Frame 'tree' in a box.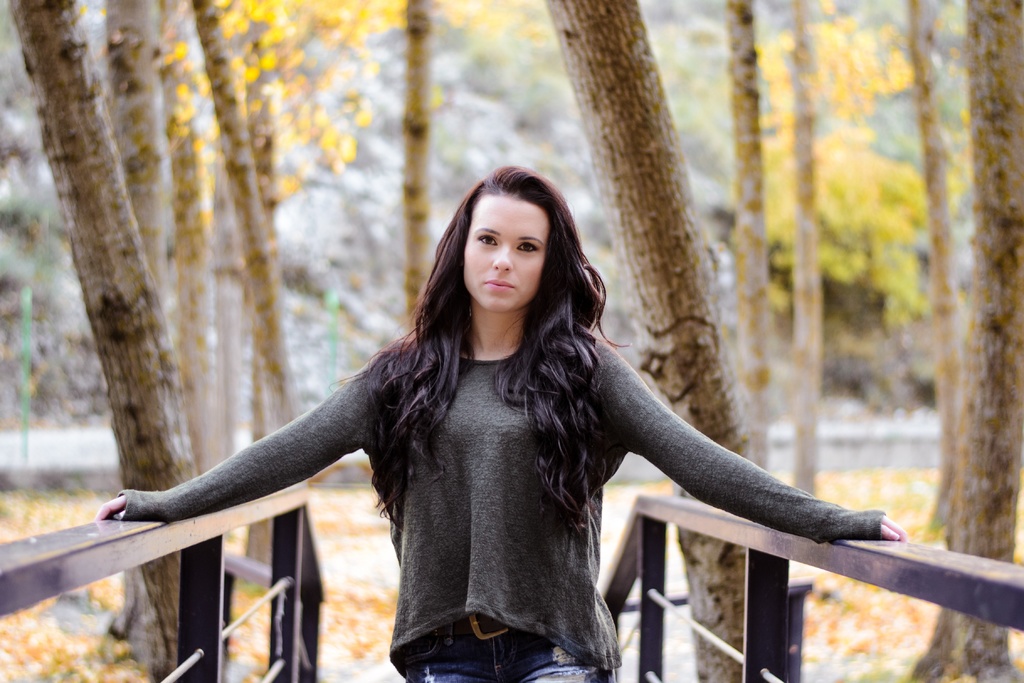
locate(0, 0, 348, 670).
